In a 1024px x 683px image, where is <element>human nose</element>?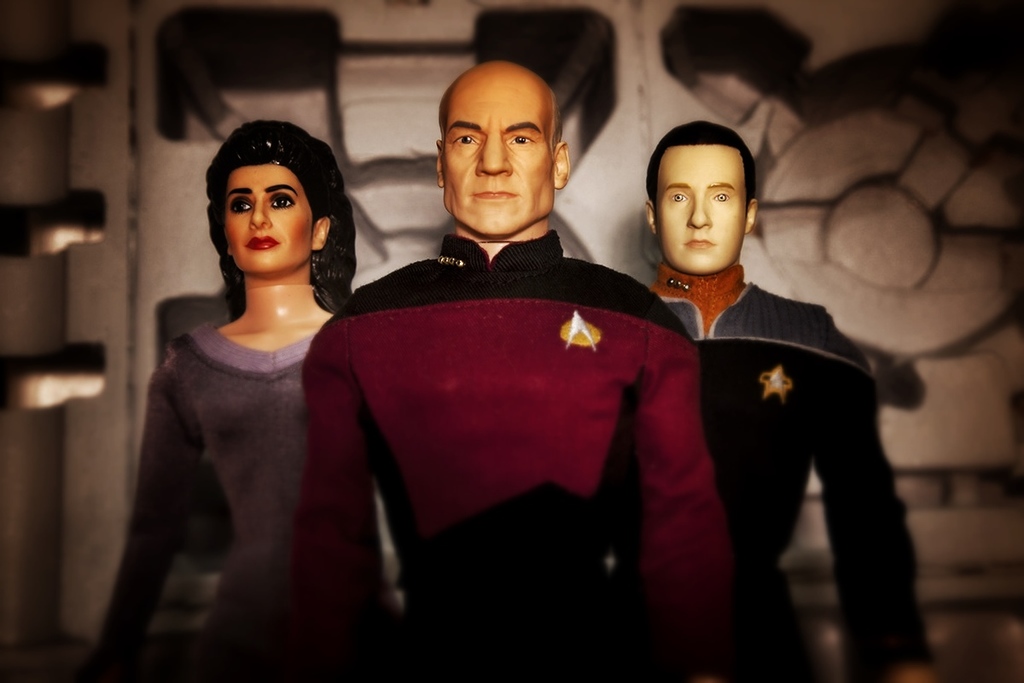
[477,131,511,178].
